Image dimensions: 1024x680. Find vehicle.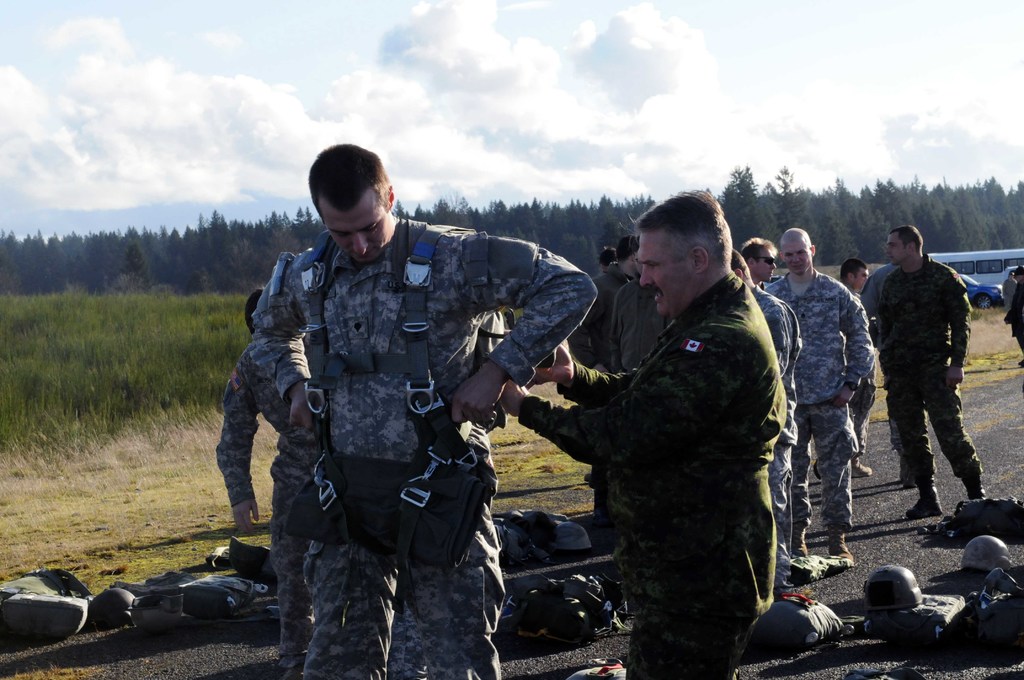
l=929, t=245, r=1022, b=289.
